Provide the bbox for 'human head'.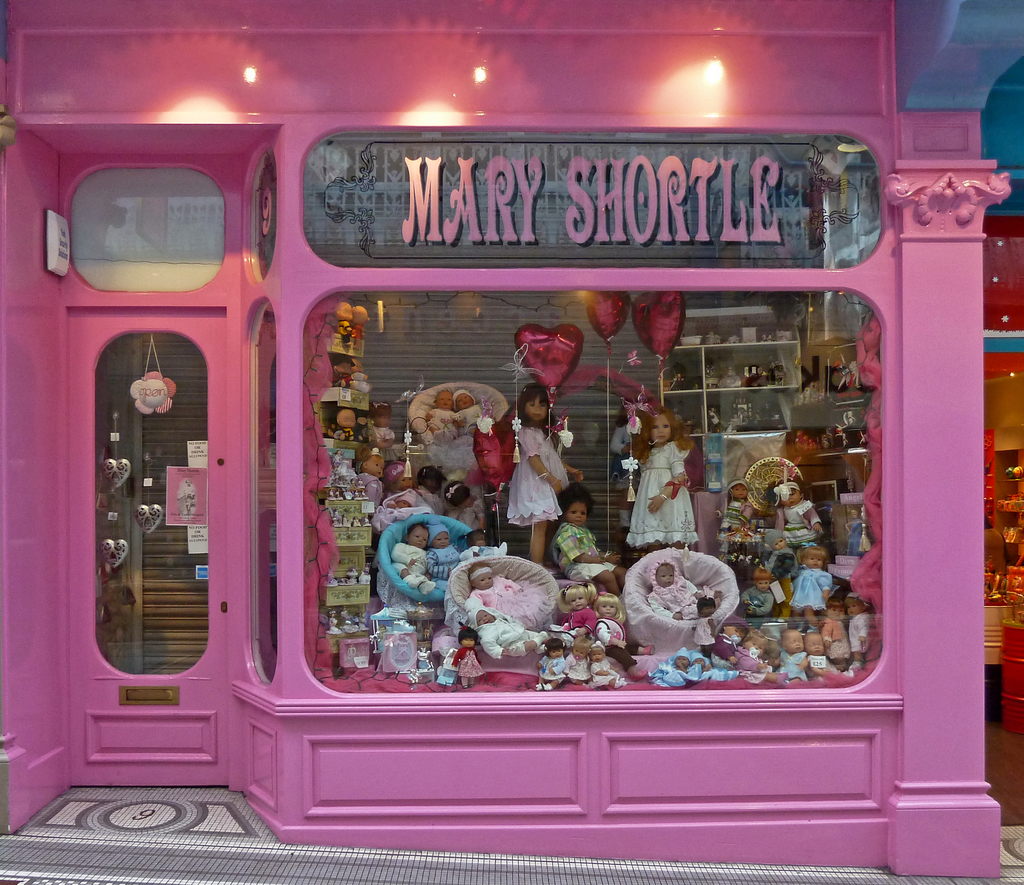
BBox(442, 480, 474, 510).
